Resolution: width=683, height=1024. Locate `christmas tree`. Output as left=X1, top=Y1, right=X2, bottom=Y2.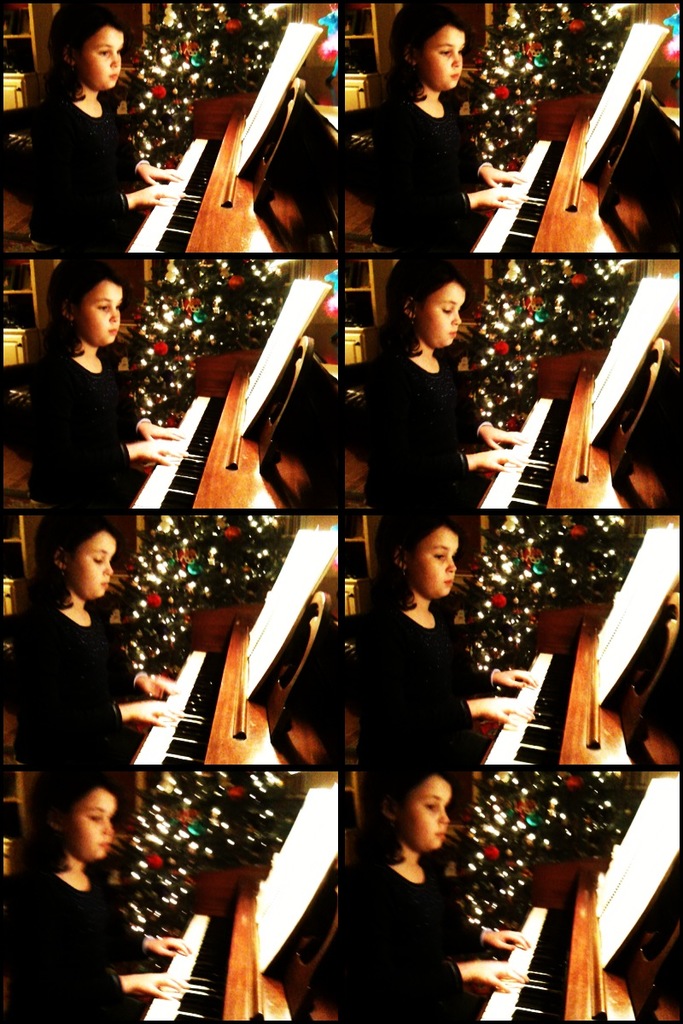
left=136, top=5, right=210, bottom=167.
